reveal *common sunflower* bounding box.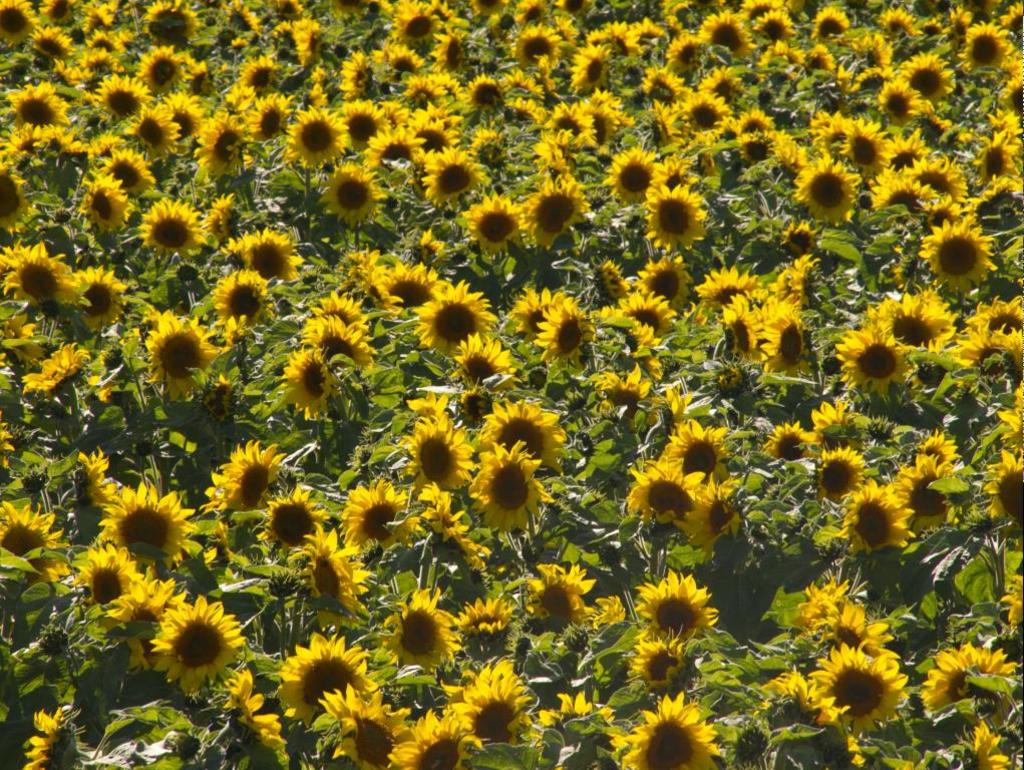
Revealed: {"x1": 141, "y1": 304, "x2": 196, "y2": 398}.
